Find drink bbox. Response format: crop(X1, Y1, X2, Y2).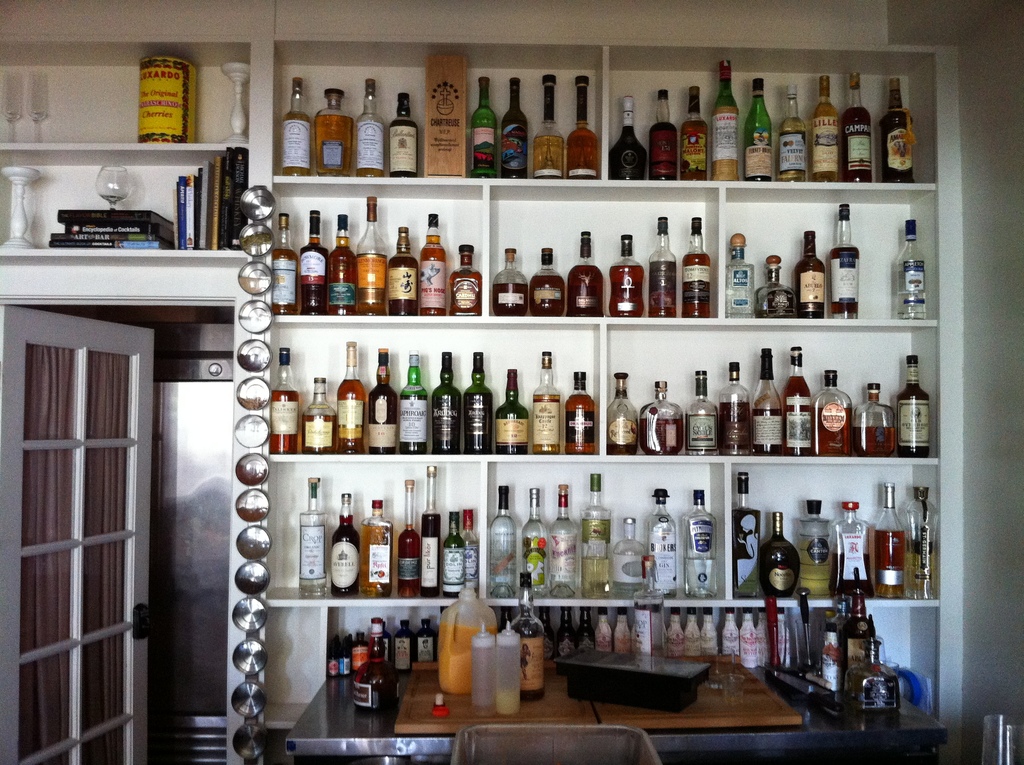
crop(268, 213, 300, 315).
